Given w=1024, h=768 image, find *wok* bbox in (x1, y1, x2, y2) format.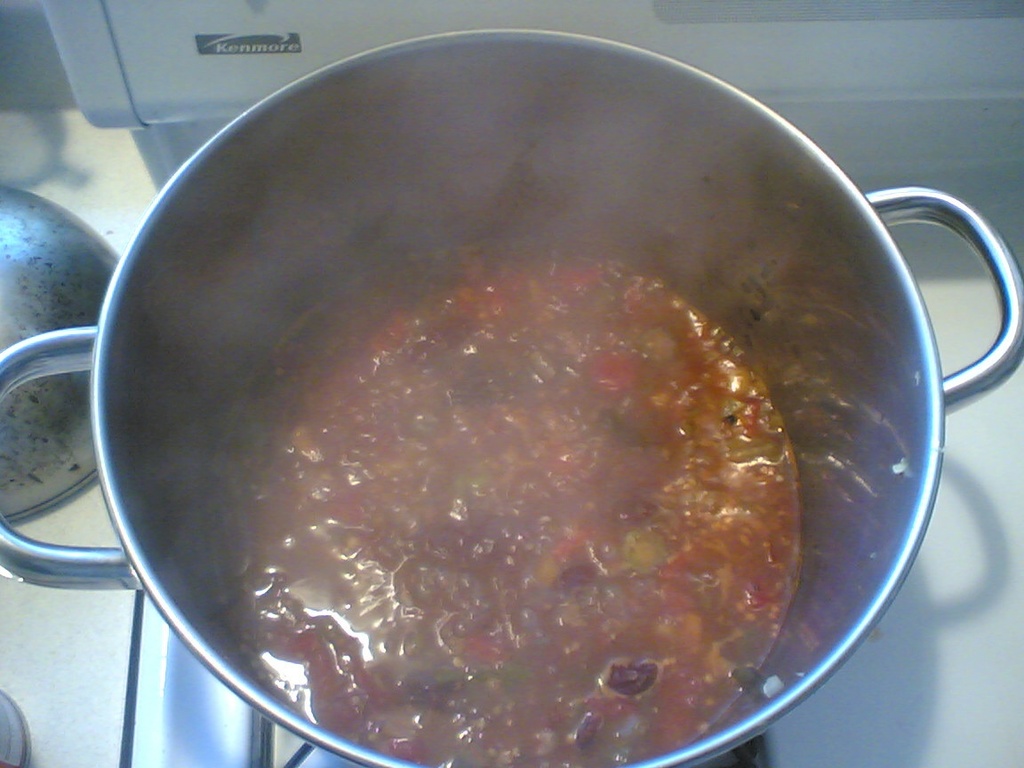
(0, 180, 126, 524).
